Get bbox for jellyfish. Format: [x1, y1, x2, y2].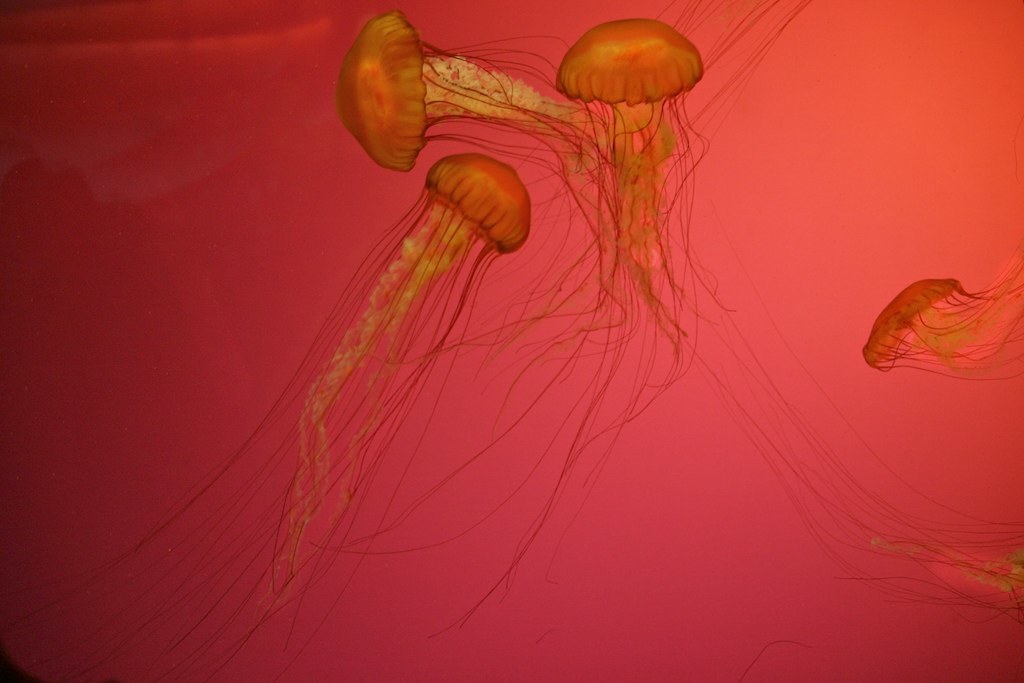
[864, 259, 1023, 380].
